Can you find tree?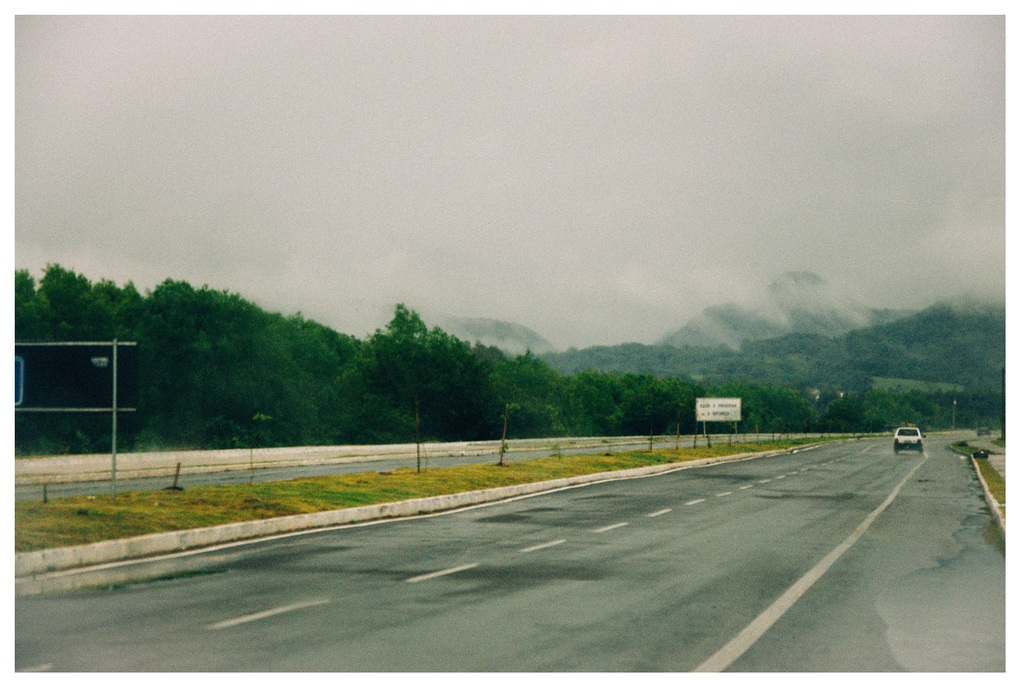
Yes, bounding box: (left=830, top=395, right=869, bottom=423).
